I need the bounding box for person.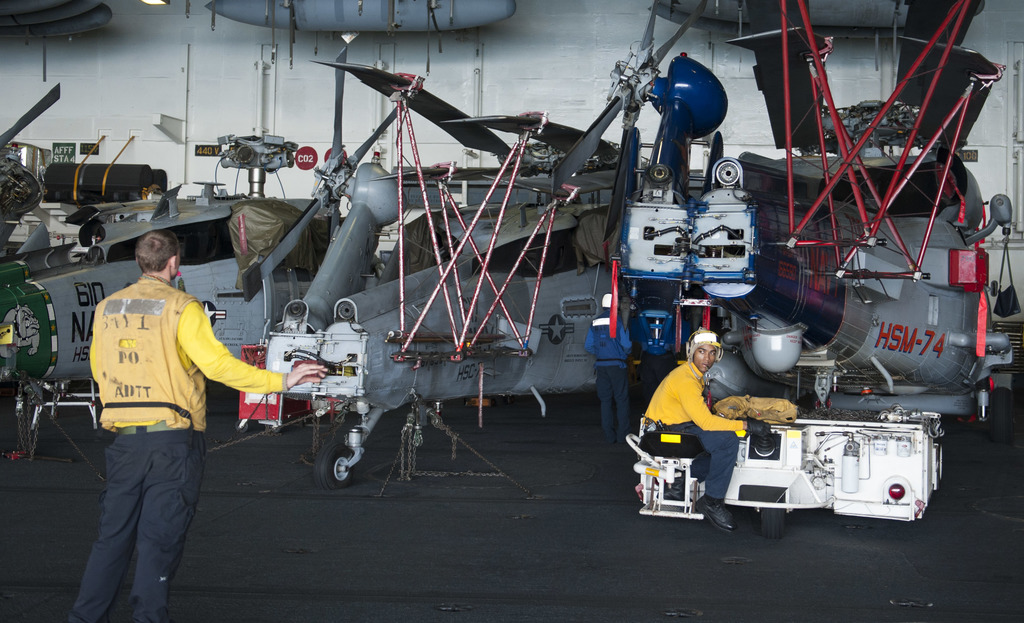
Here it is: <region>61, 230, 330, 622</region>.
